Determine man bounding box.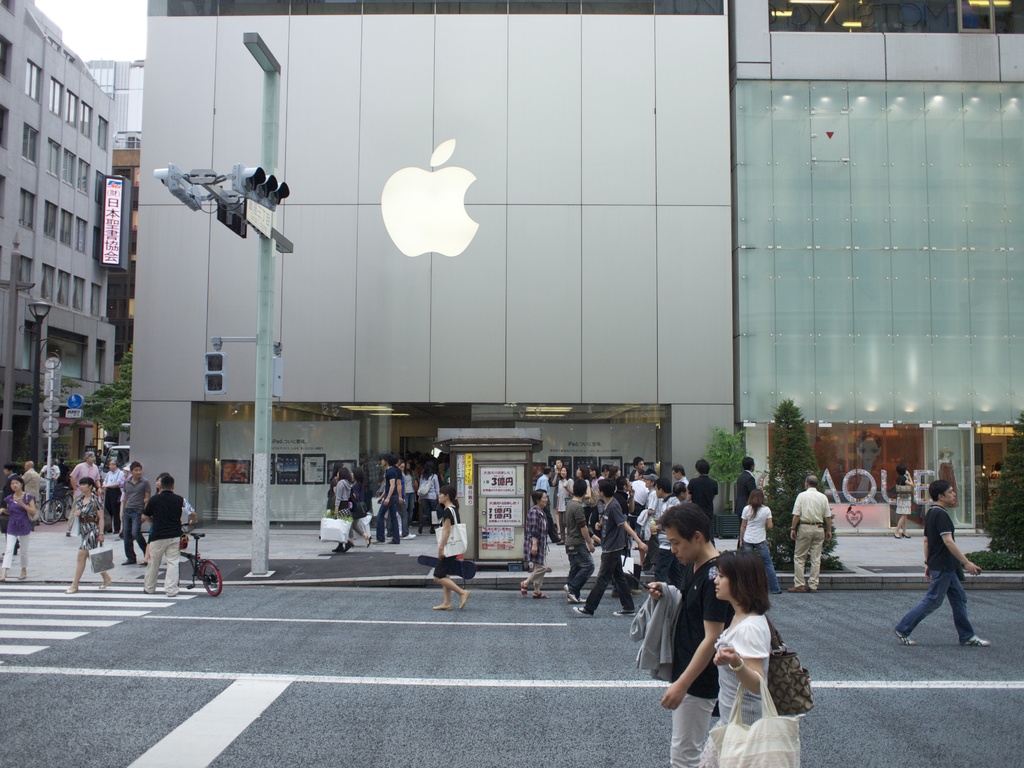
Determined: bbox(908, 486, 996, 662).
